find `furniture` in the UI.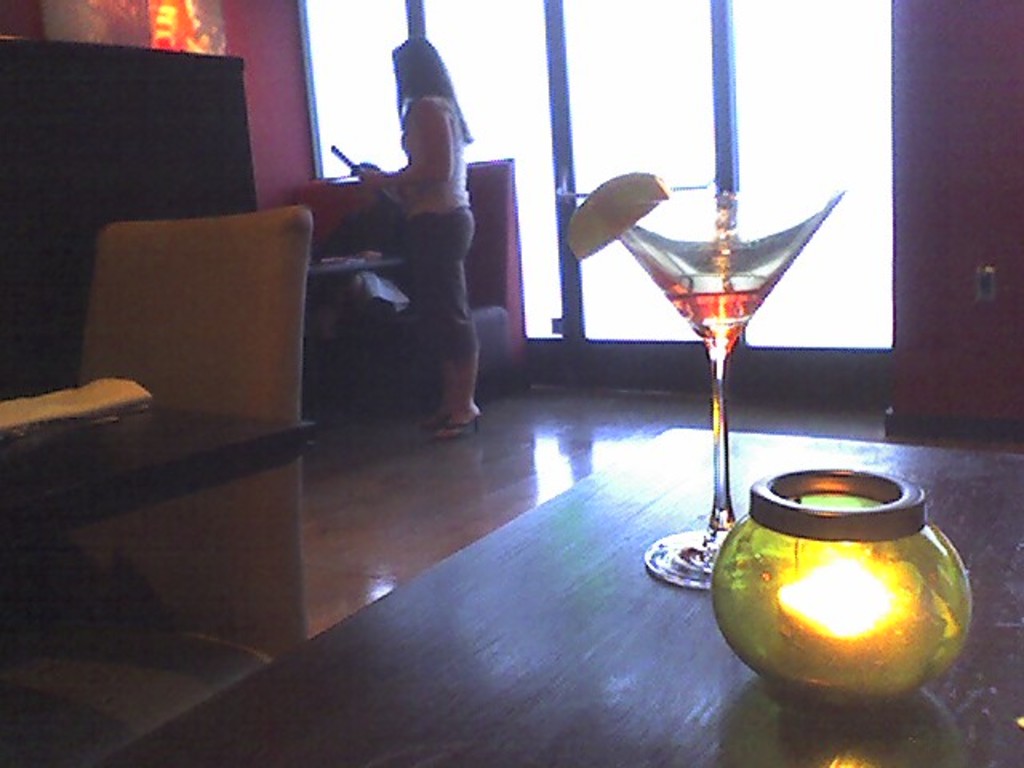
UI element at [x1=0, y1=384, x2=315, y2=552].
